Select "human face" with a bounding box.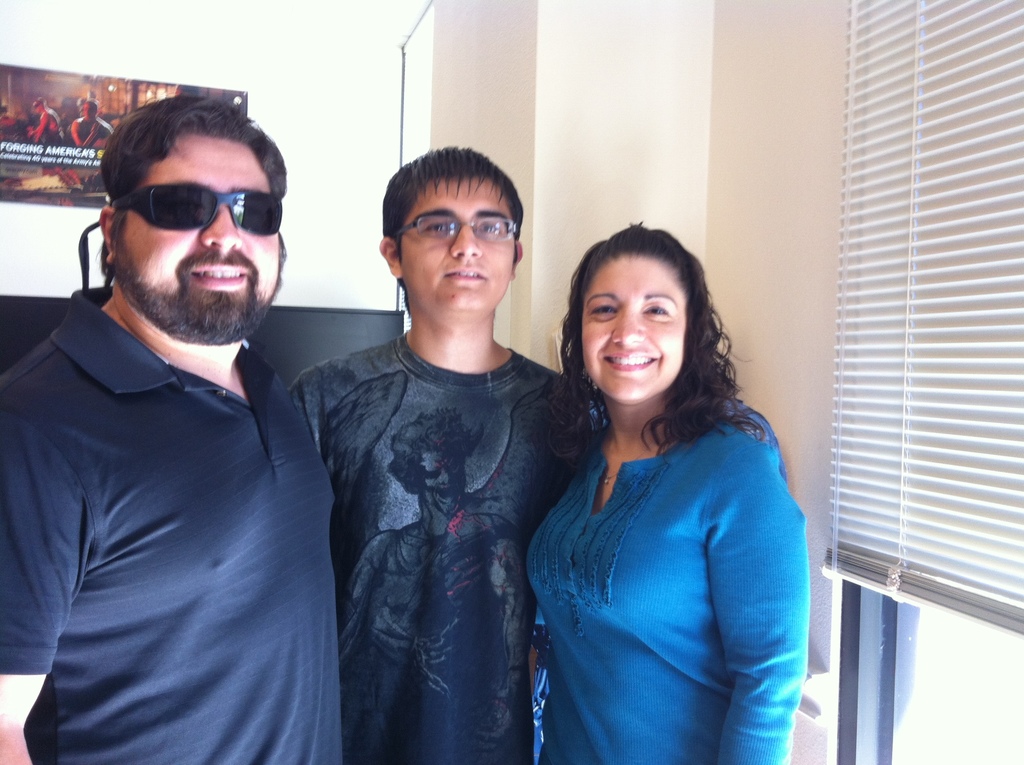
Rect(126, 137, 276, 320).
